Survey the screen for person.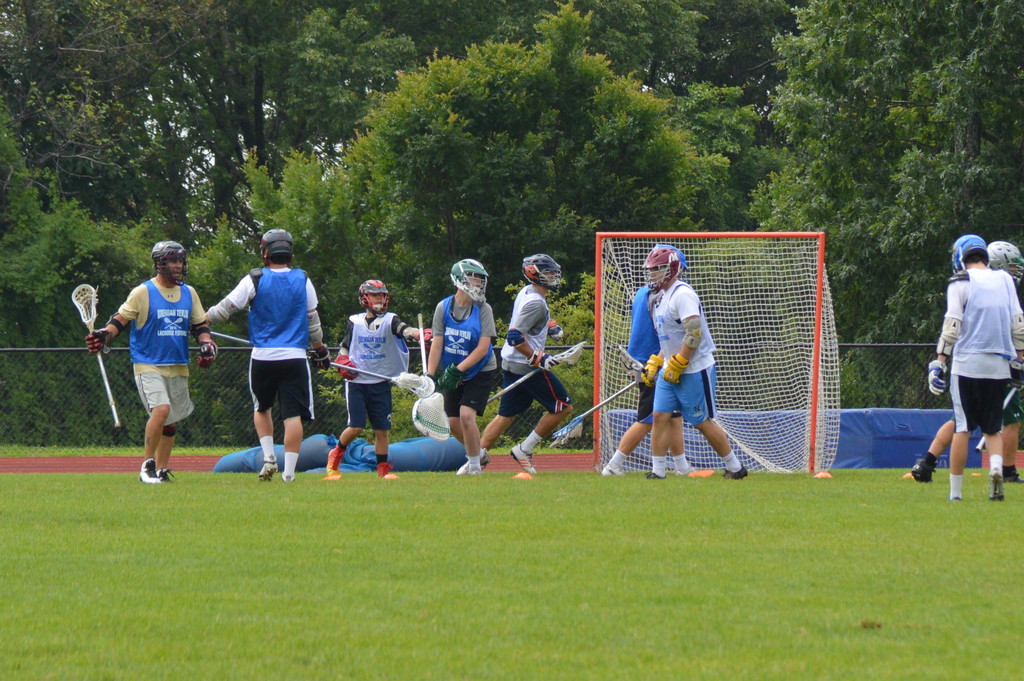
Survey found: x1=600, y1=243, x2=712, y2=482.
